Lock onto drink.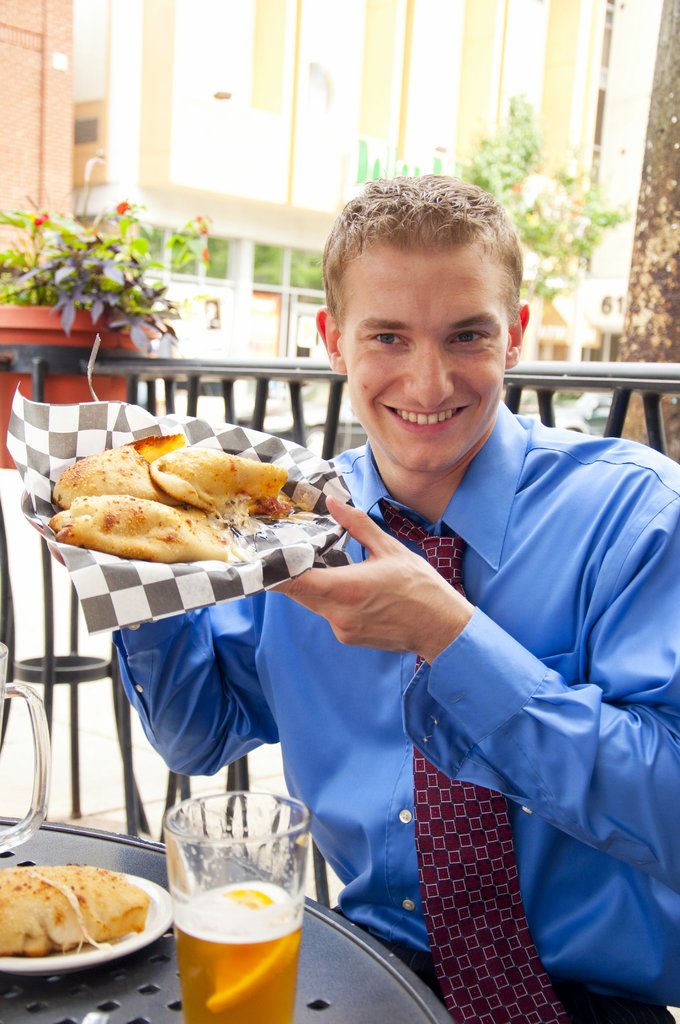
Locked: (444, 84, 630, 389).
